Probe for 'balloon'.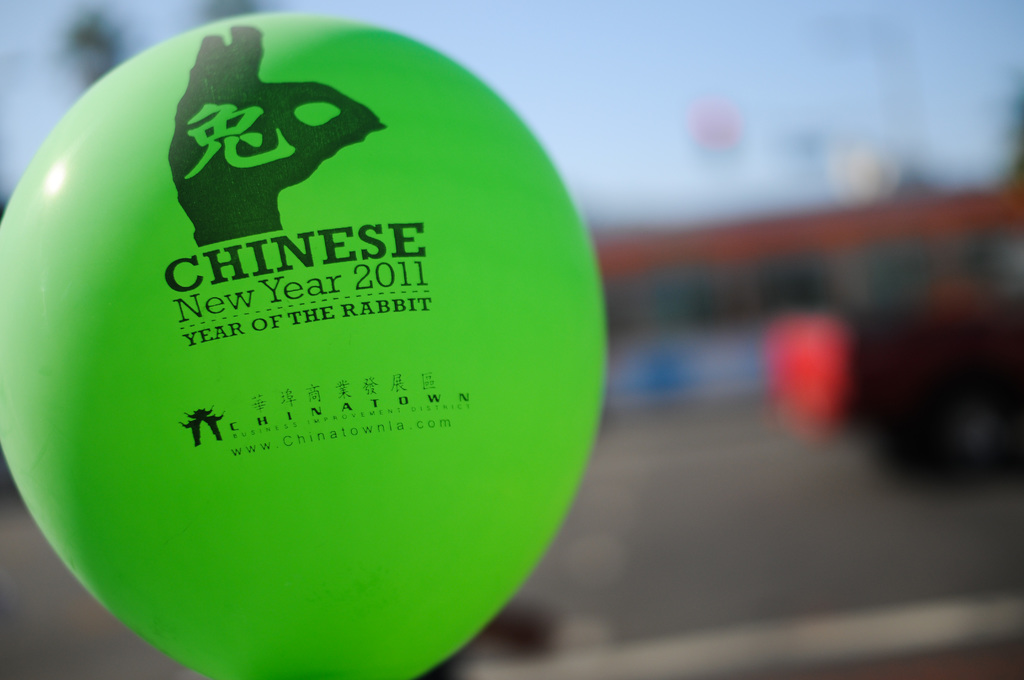
Probe result: detection(0, 11, 609, 679).
